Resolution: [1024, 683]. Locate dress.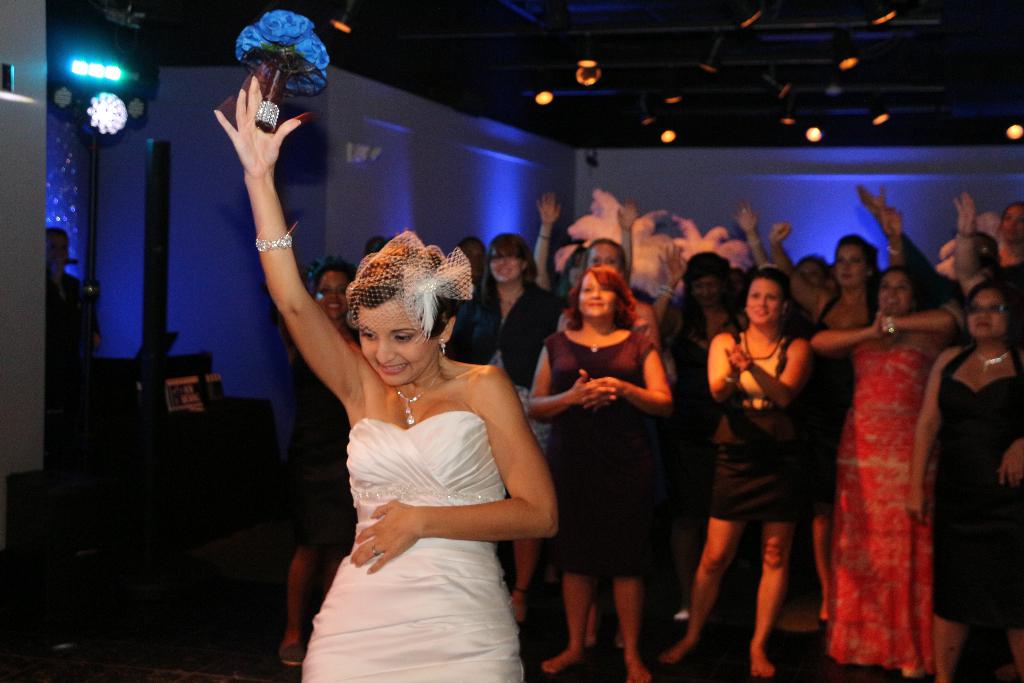
[825, 288, 954, 652].
